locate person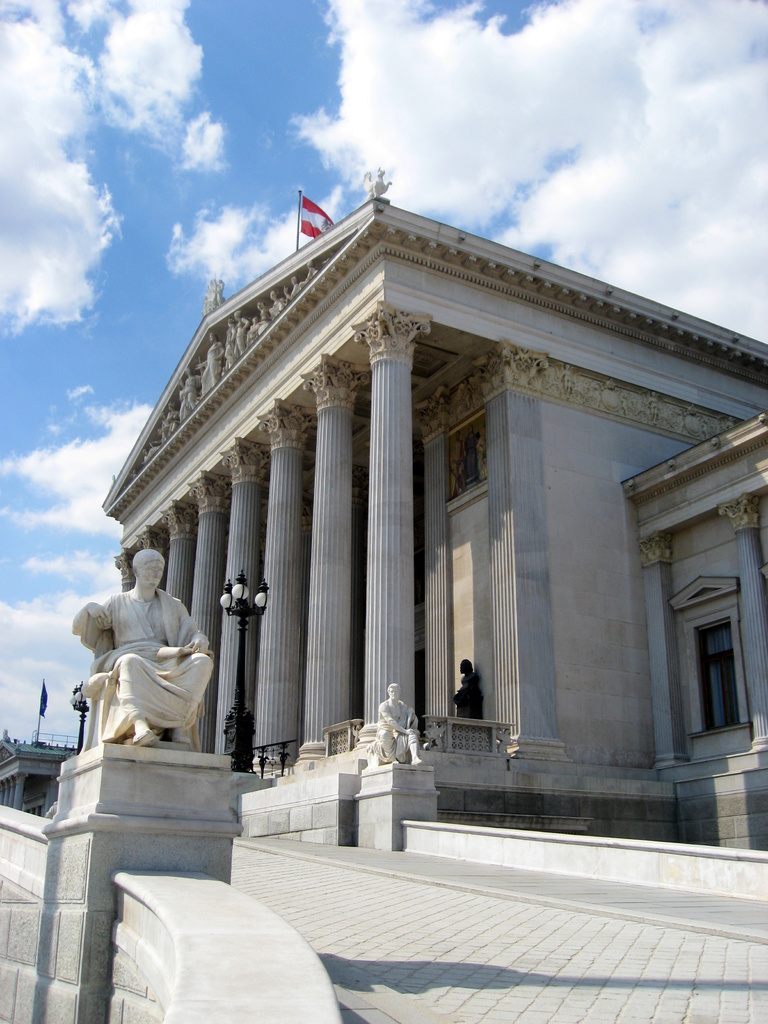
{"x1": 367, "y1": 676, "x2": 424, "y2": 764}
